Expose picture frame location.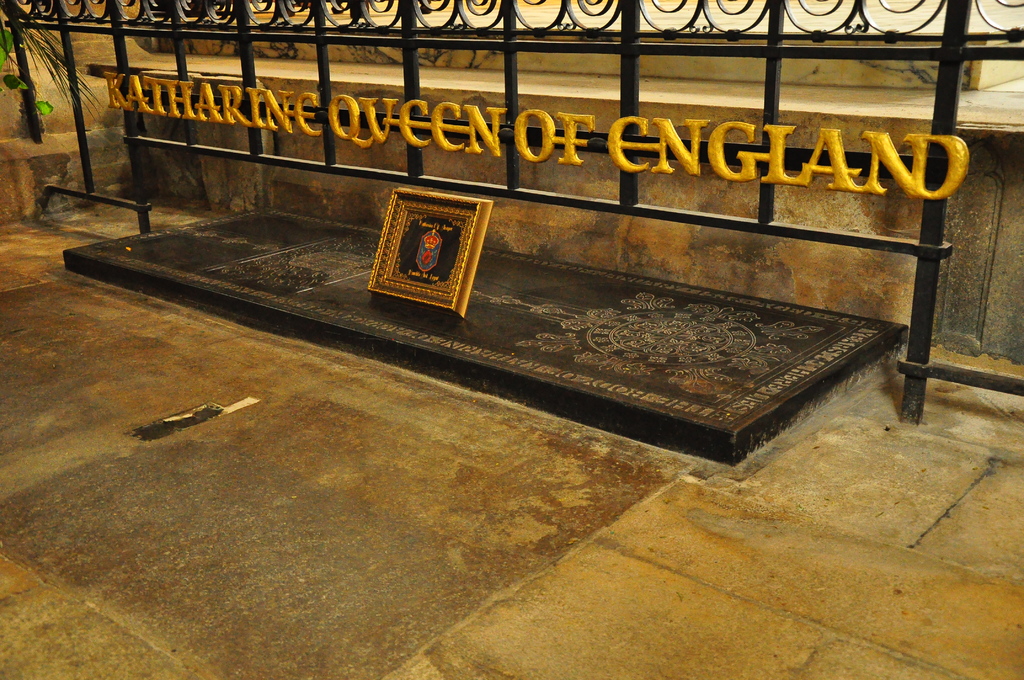
Exposed at BBox(363, 193, 487, 318).
